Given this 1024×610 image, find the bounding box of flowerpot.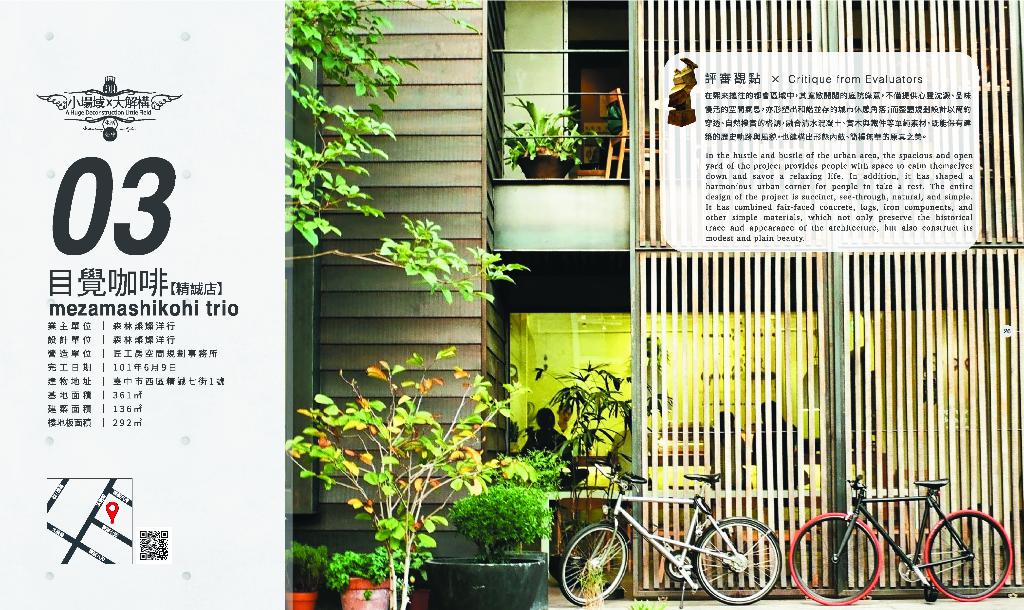
[416,545,548,609].
